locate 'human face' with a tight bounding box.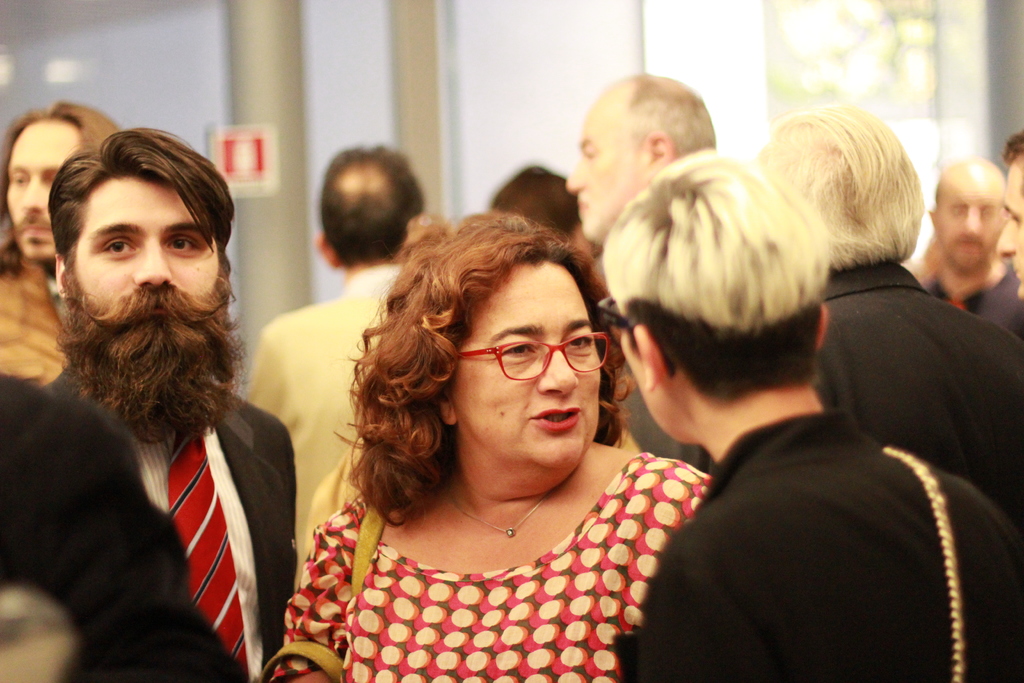
select_region(455, 283, 603, 458).
